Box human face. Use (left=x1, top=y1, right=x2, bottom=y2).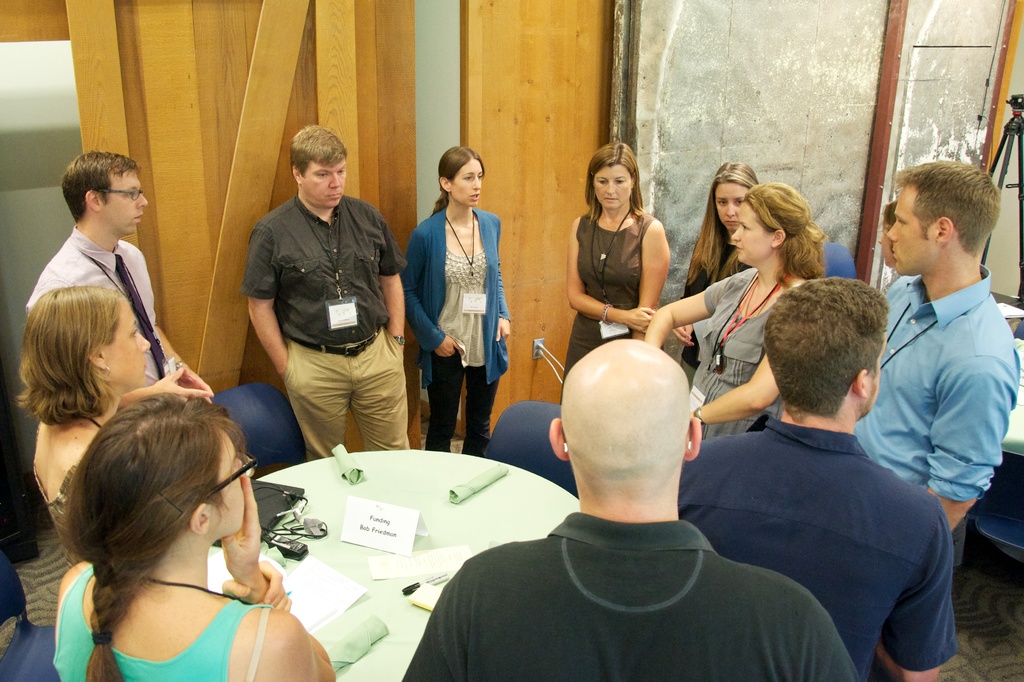
(left=887, top=183, right=937, bottom=274).
